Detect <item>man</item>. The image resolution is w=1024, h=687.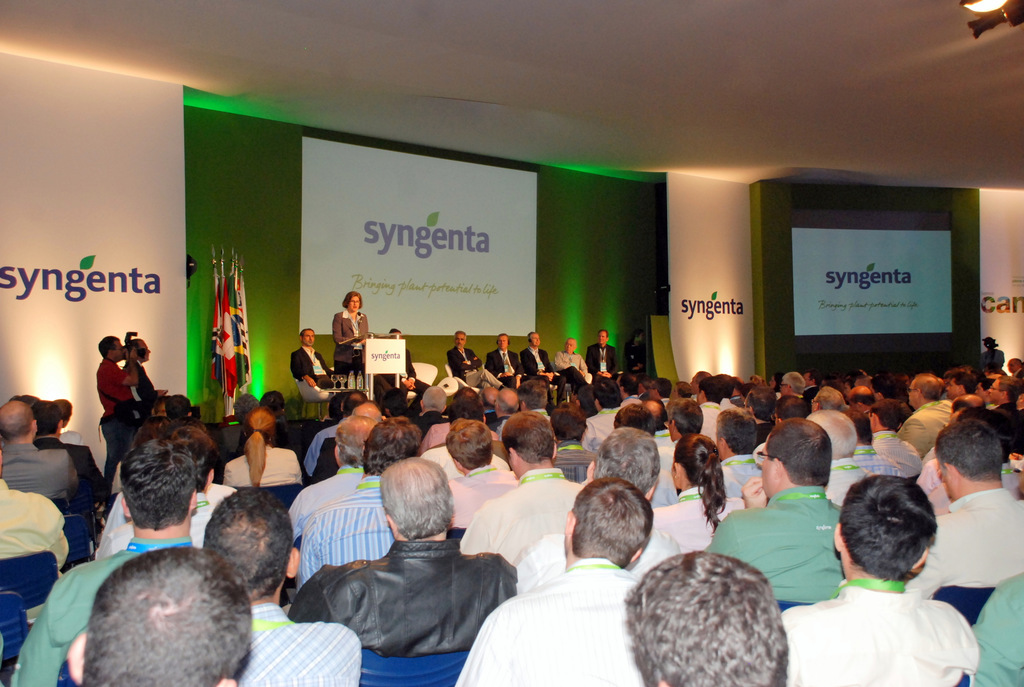
BBox(199, 485, 364, 686).
